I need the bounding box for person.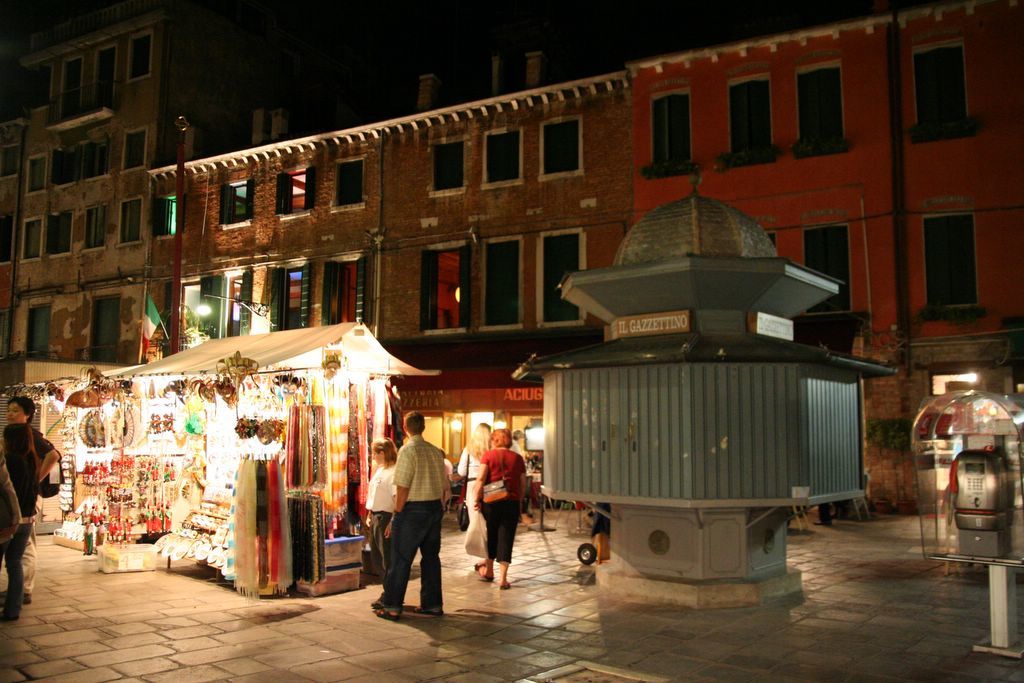
Here it is: [459,421,495,569].
